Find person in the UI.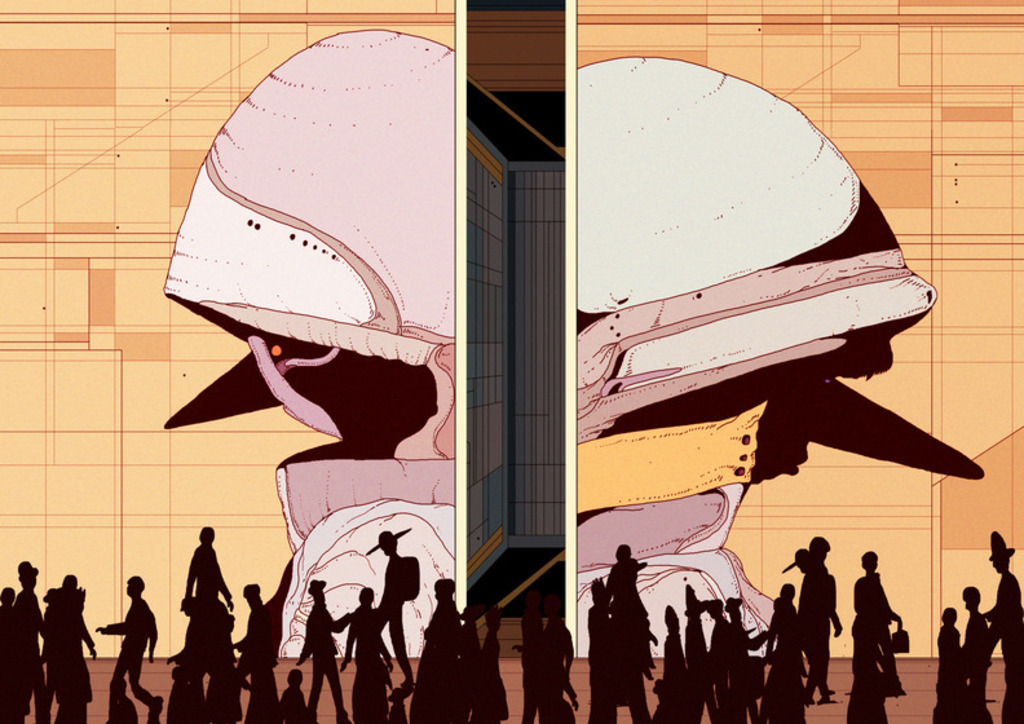
UI element at [x1=36, y1=570, x2=100, y2=723].
